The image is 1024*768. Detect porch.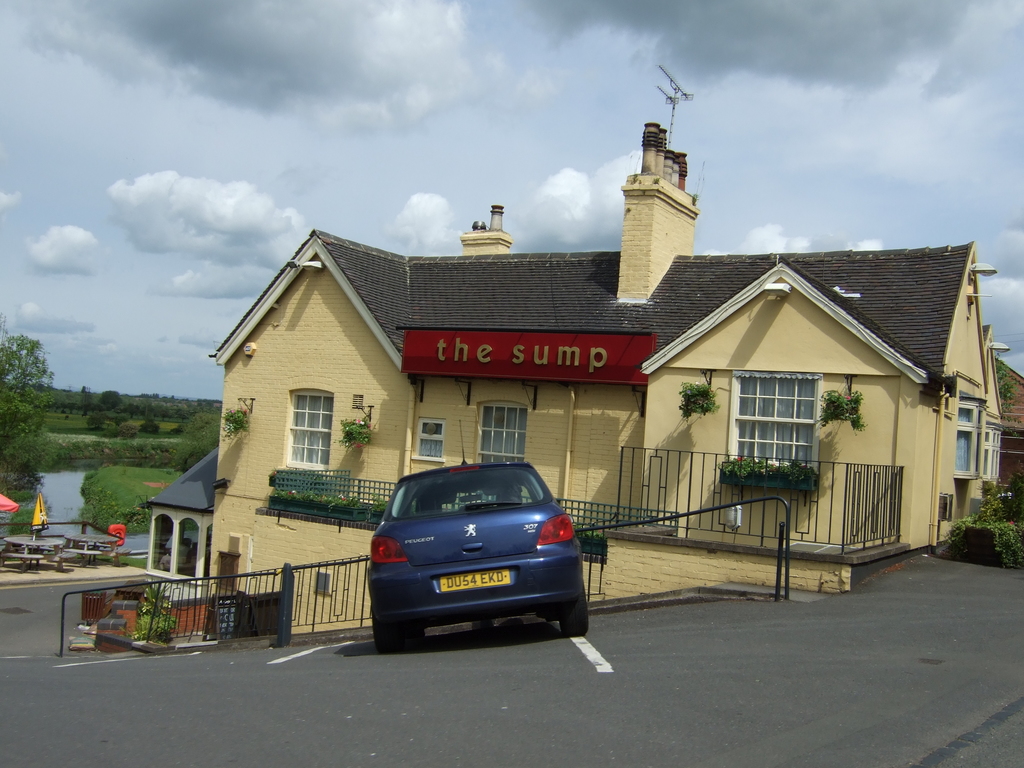
Detection: (280,449,644,543).
